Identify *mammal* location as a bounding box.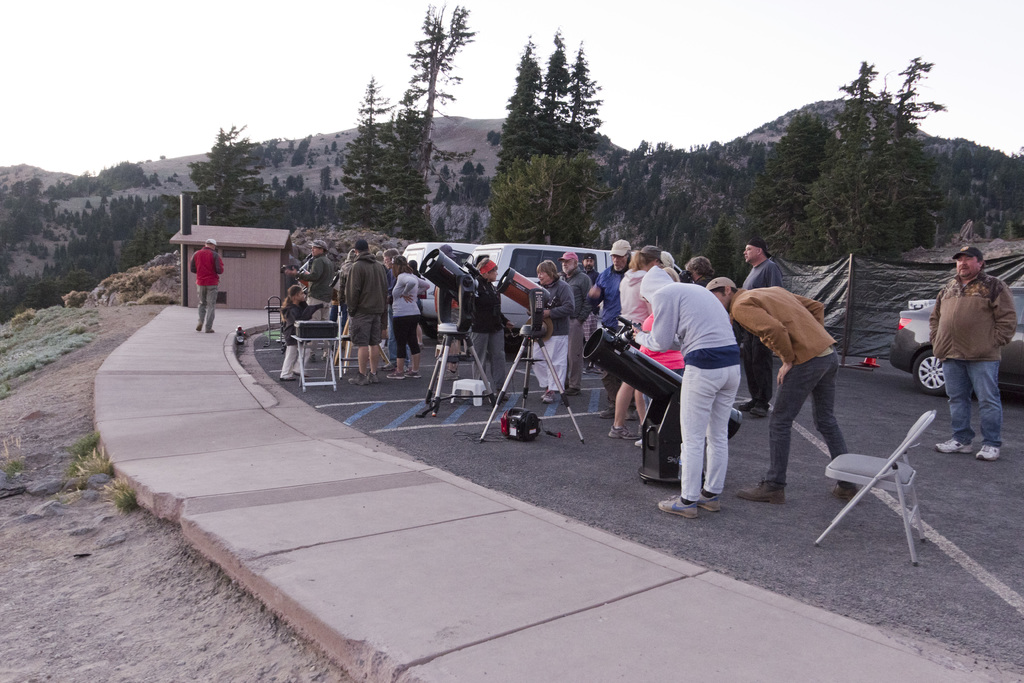
x1=431, y1=245, x2=458, y2=379.
